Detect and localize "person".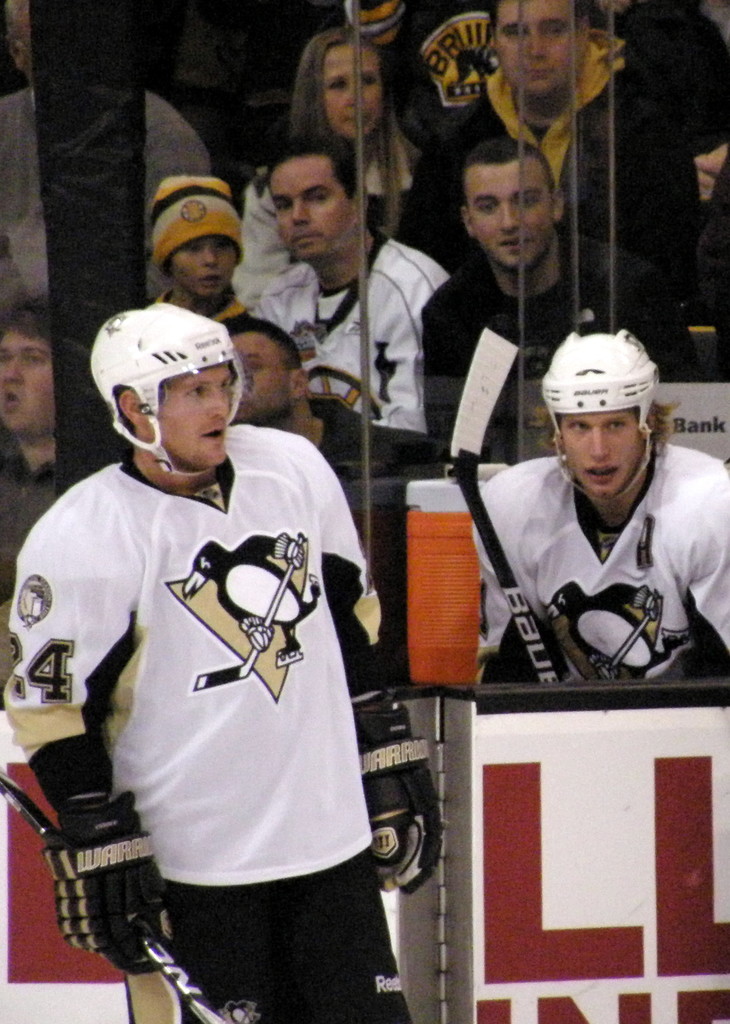
Localized at bbox(690, 34, 728, 375).
